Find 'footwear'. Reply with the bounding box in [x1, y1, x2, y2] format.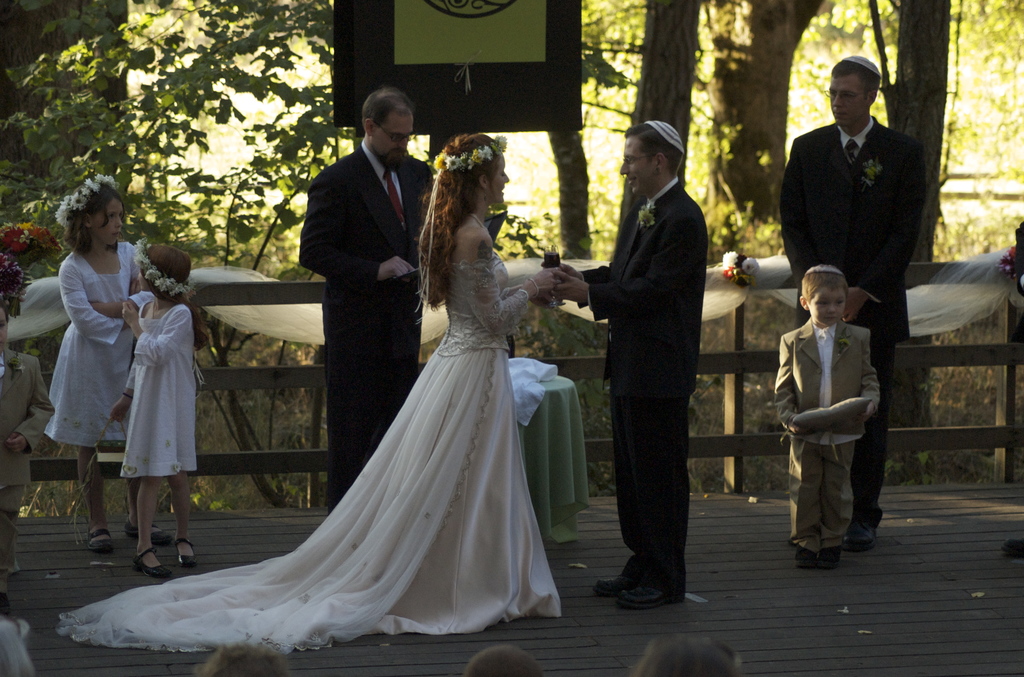
[133, 542, 170, 583].
